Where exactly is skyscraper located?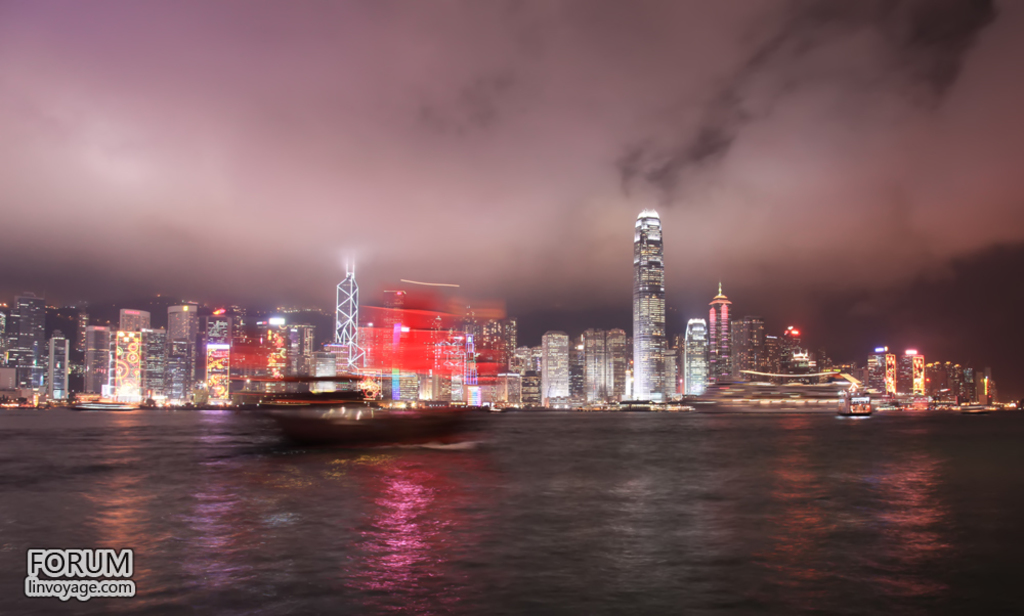
Its bounding box is [x1=626, y1=205, x2=669, y2=404].
